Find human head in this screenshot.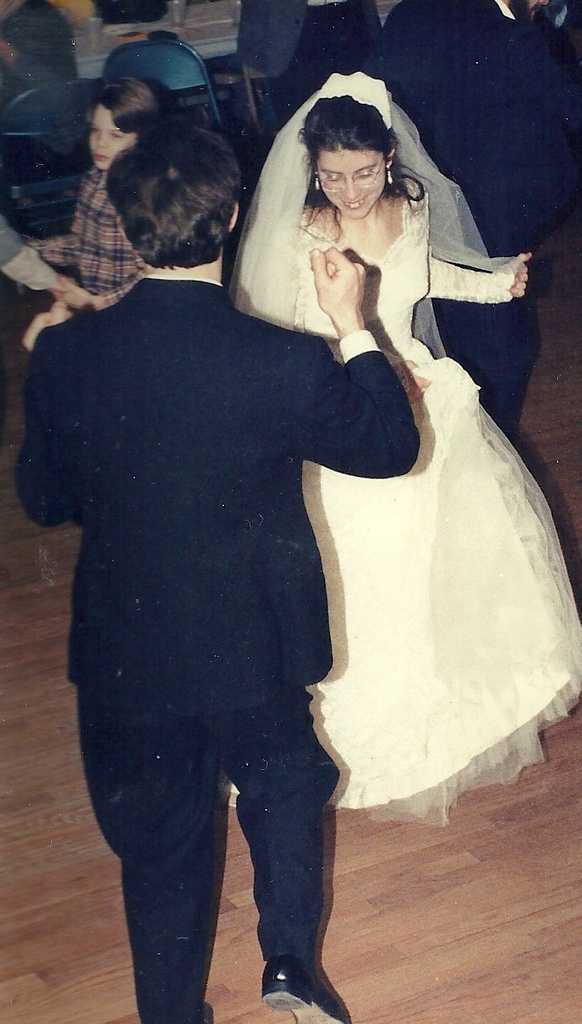
The bounding box for human head is detection(0, 0, 66, 77).
